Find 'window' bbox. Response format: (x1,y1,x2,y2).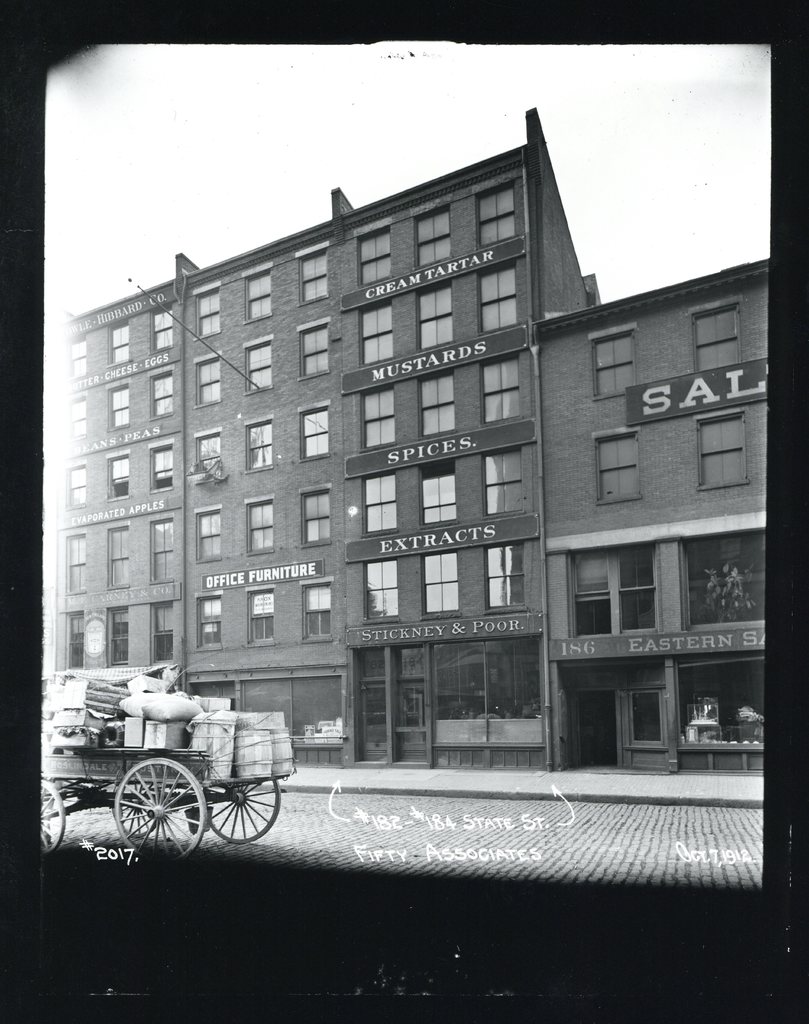
(412,456,464,520).
